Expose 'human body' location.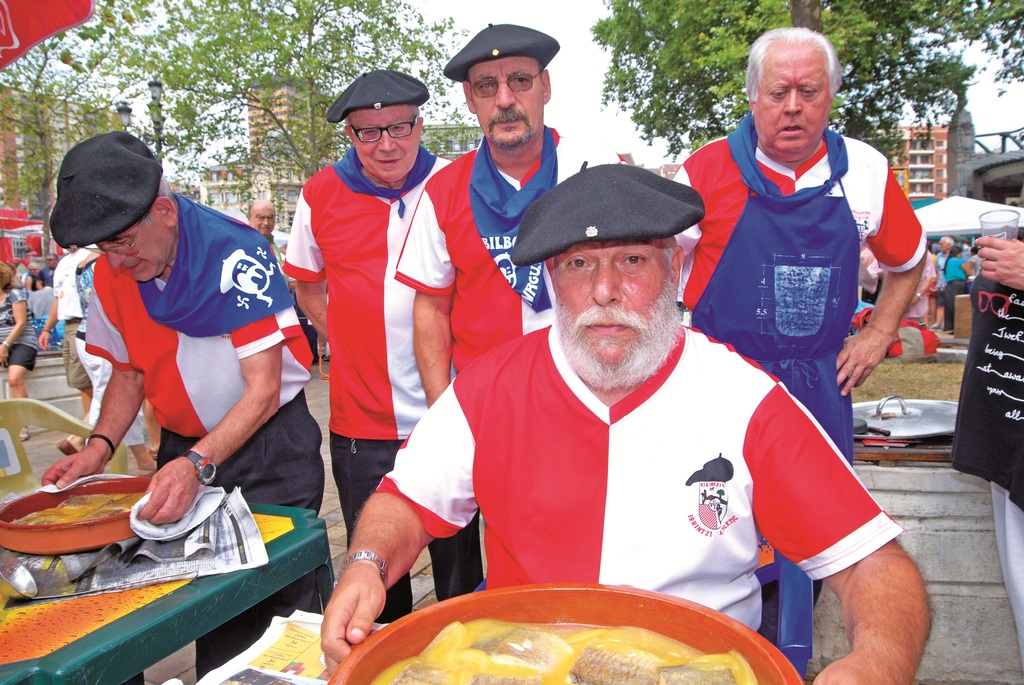
Exposed at [left=283, top=67, right=486, bottom=628].
